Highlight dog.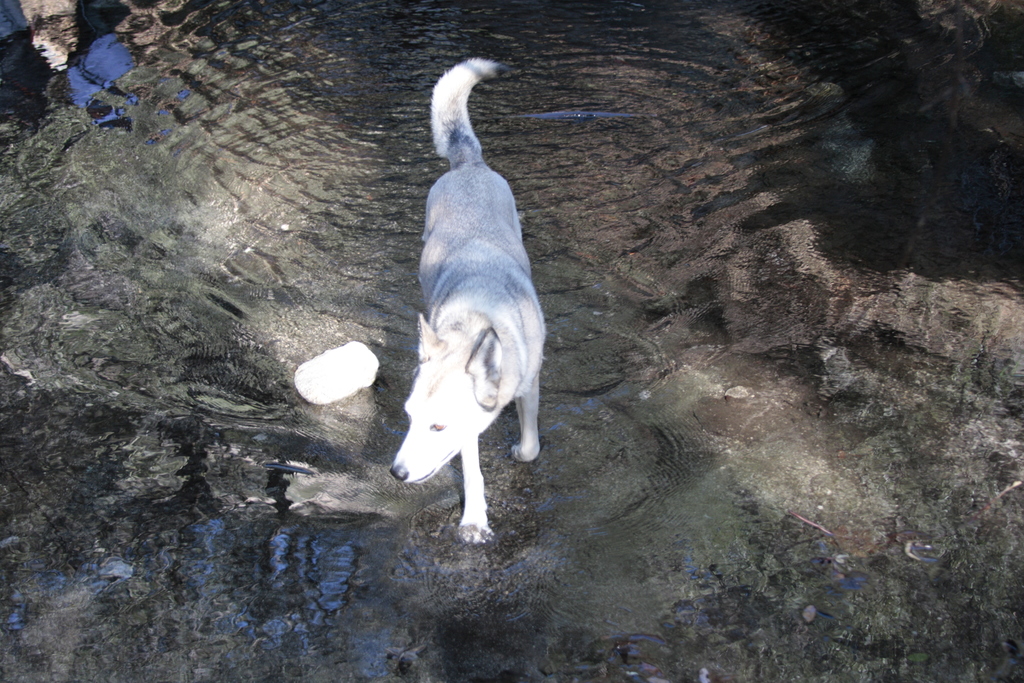
Highlighted region: [x1=387, y1=54, x2=543, y2=549].
